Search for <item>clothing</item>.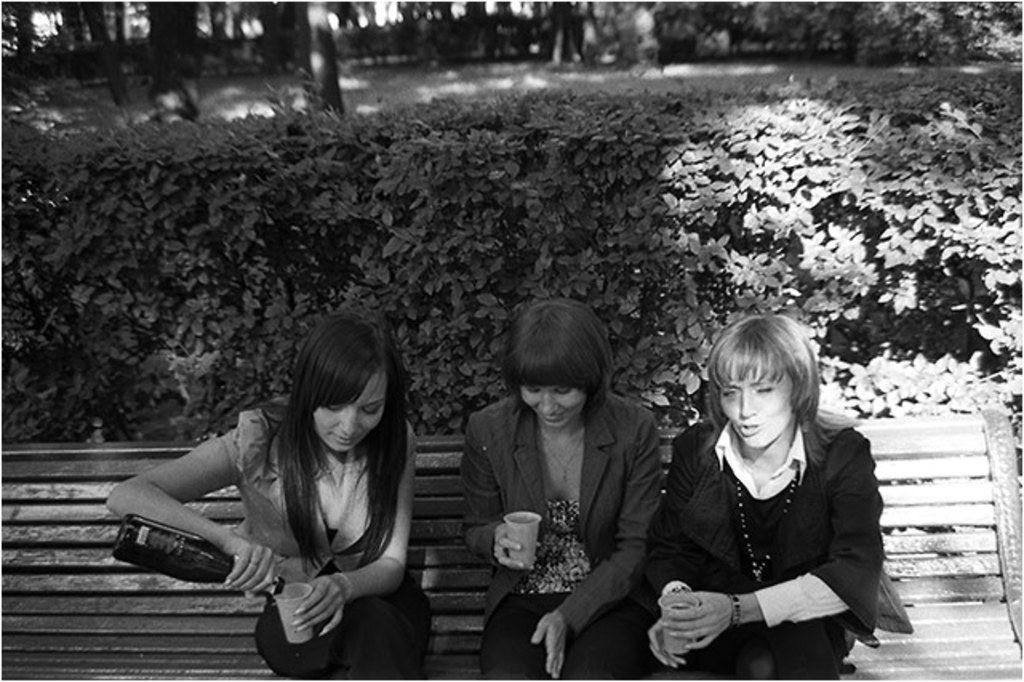
Found at (x1=234, y1=397, x2=429, y2=680).
